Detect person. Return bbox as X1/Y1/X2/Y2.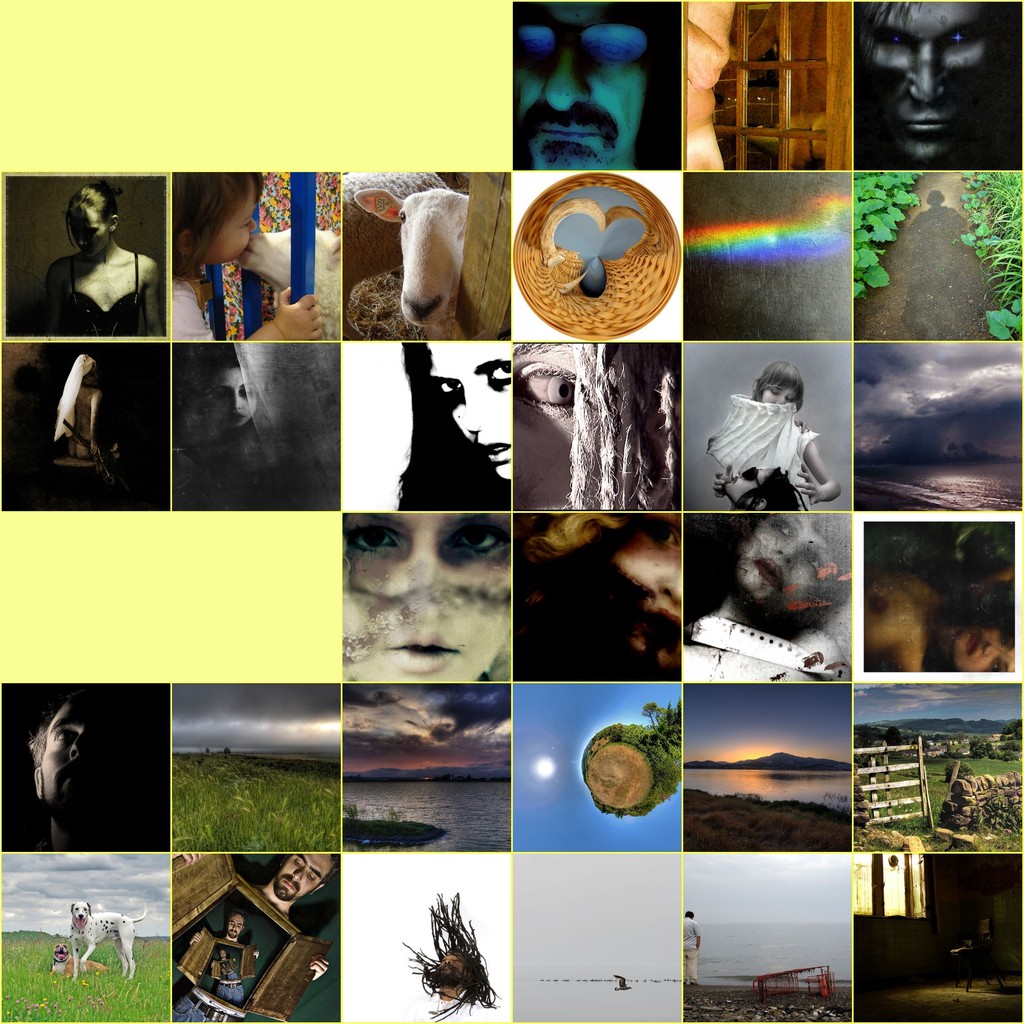
184/349/298/509.
